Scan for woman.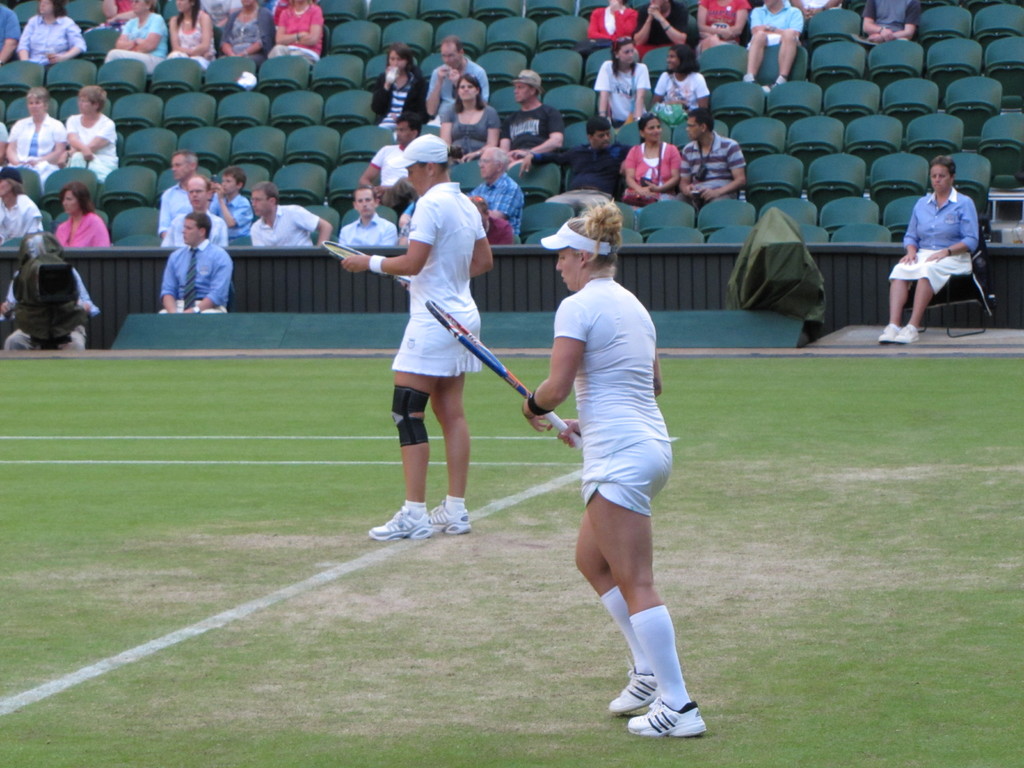
Scan result: bbox(15, 0, 86, 71).
